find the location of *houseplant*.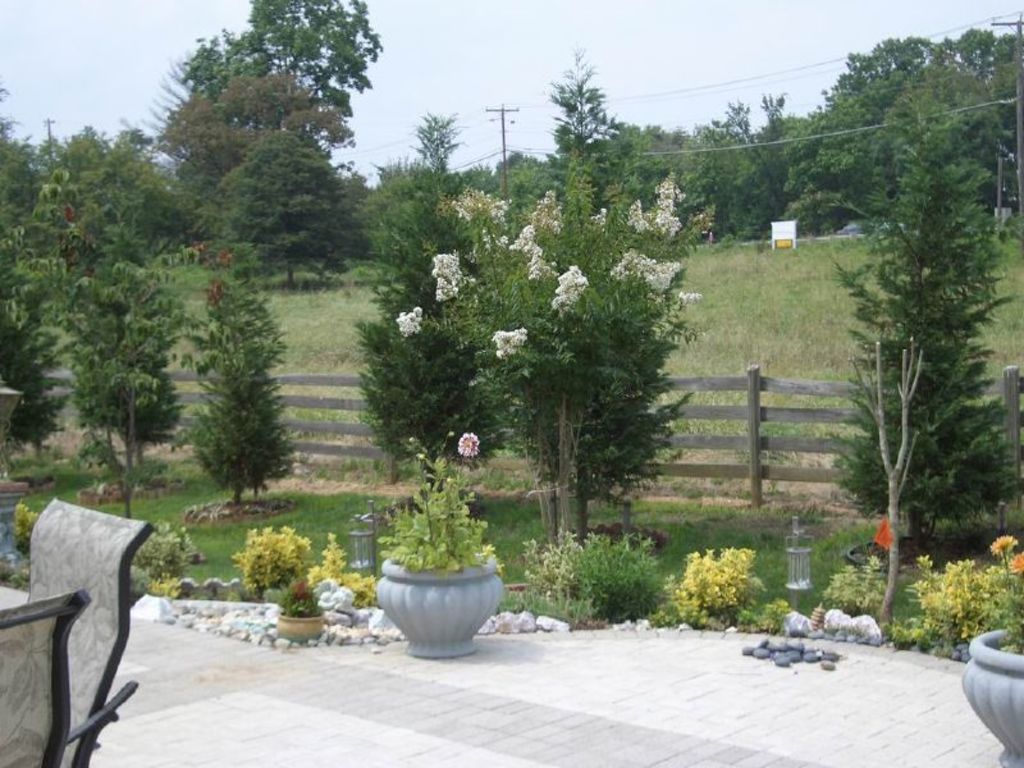
Location: [x1=955, y1=532, x2=1023, y2=767].
